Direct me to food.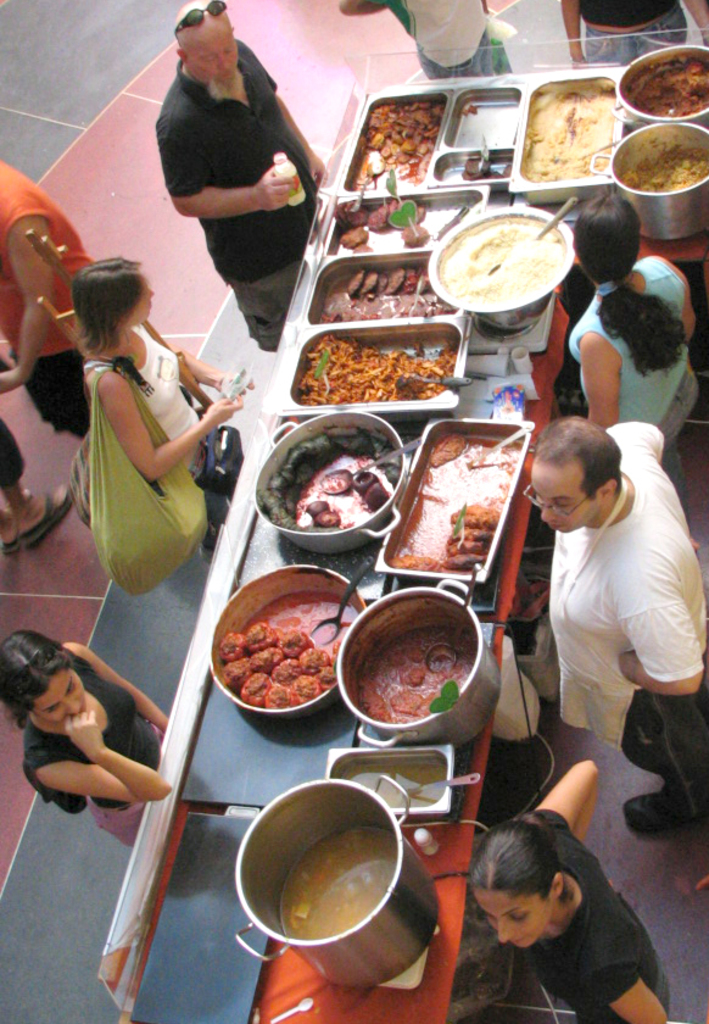
Direction: (345,100,447,189).
